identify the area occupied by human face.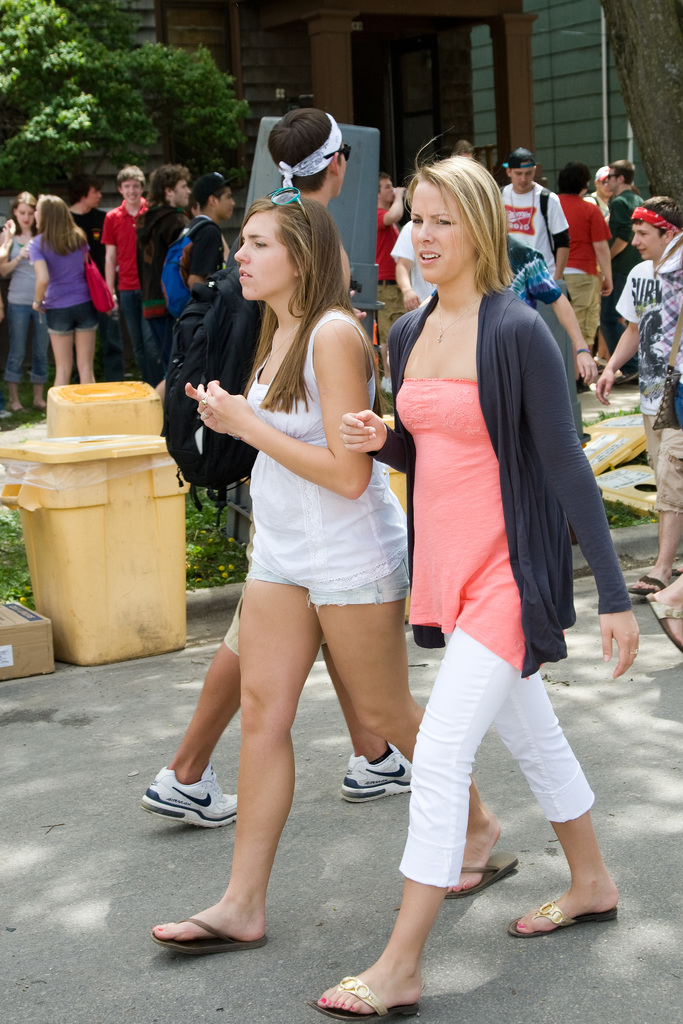
Area: pyautogui.locateOnScreen(632, 221, 664, 260).
